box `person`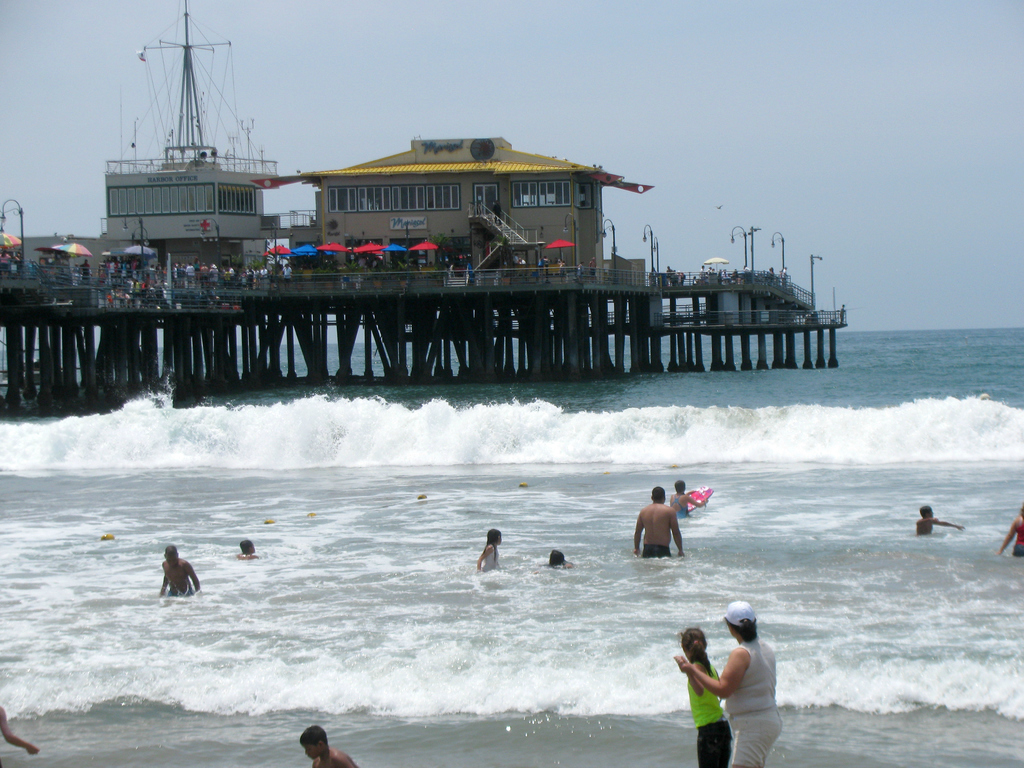
{"left": 0, "top": 707, "right": 38, "bottom": 757}
